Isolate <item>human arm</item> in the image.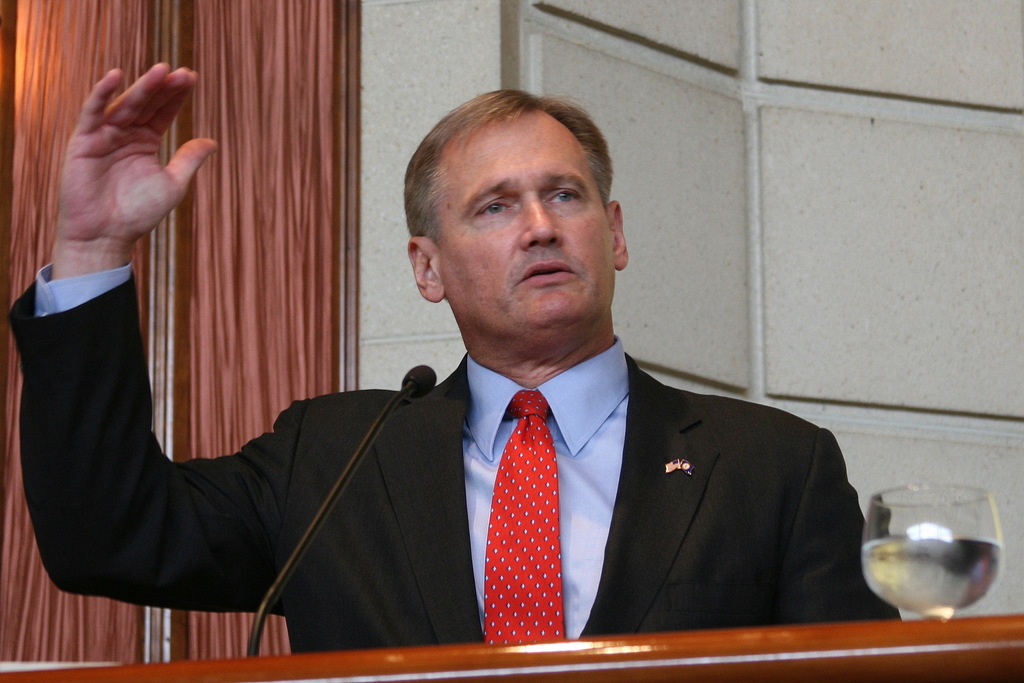
Isolated region: (left=15, top=155, right=294, bottom=604).
